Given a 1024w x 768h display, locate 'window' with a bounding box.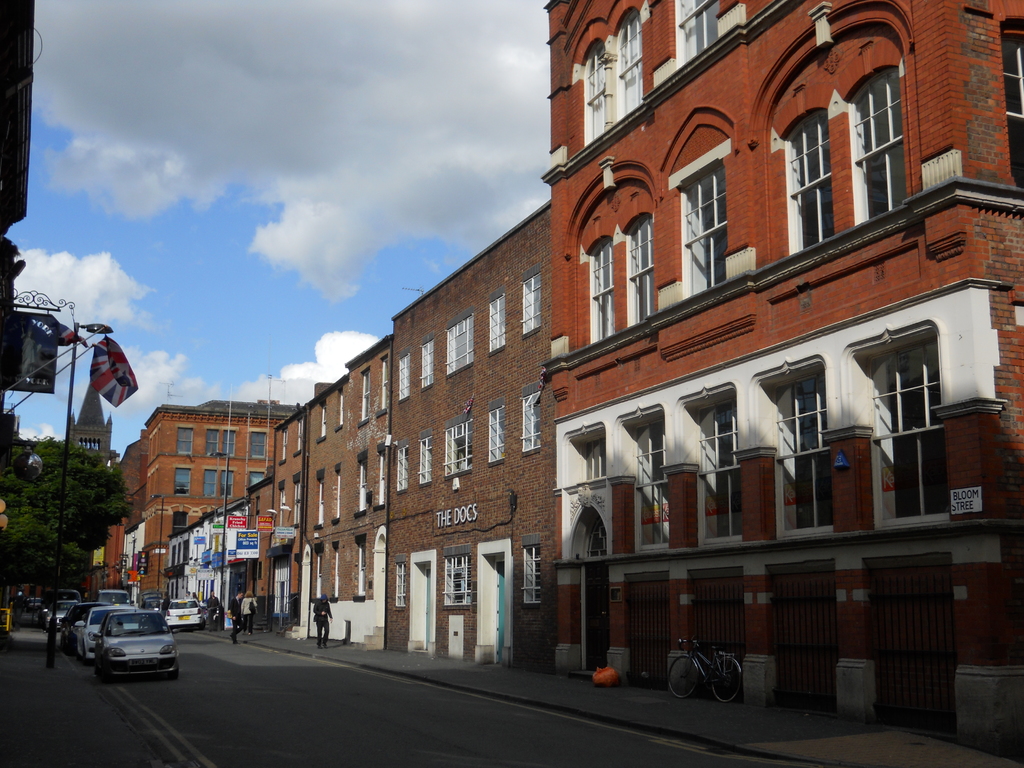
Located: [297, 415, 305, 454].
